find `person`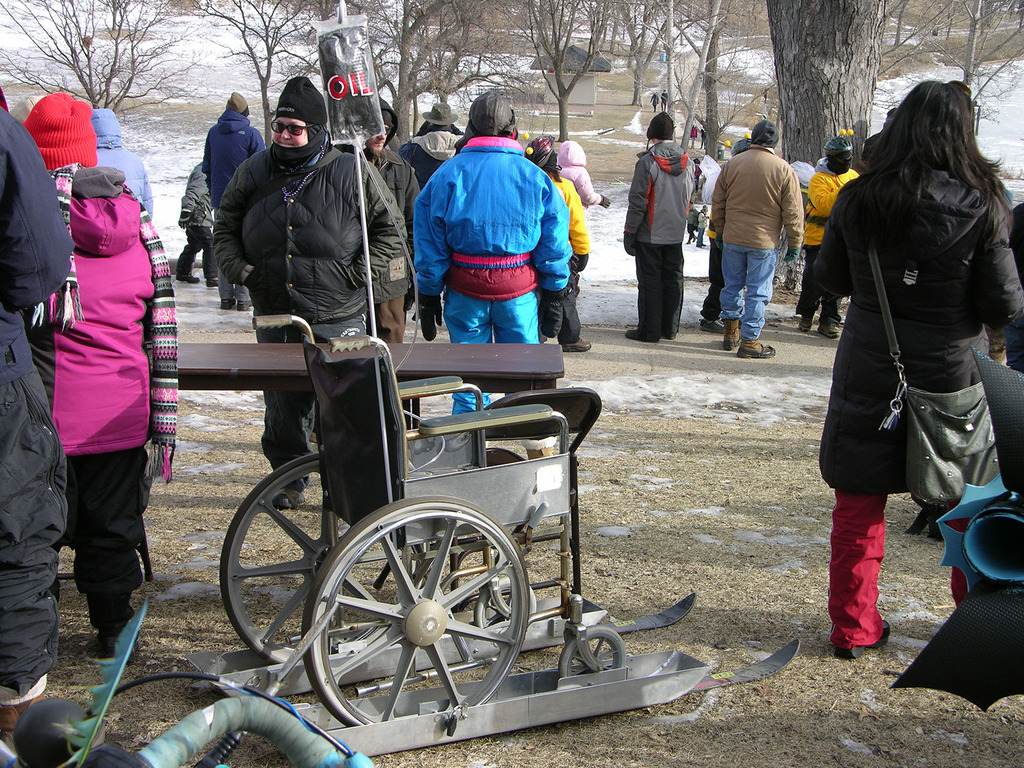
rect(808, 134, 865, 339)
